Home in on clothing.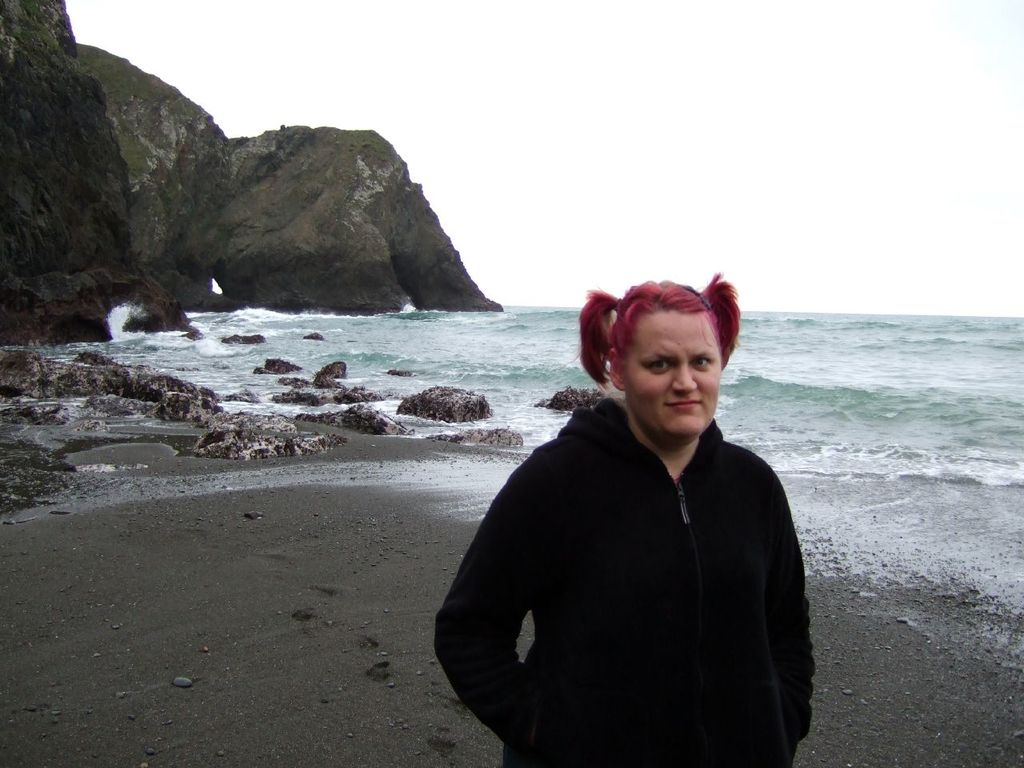
Homed in at left=459, top=361, right=814, bottom=761.
